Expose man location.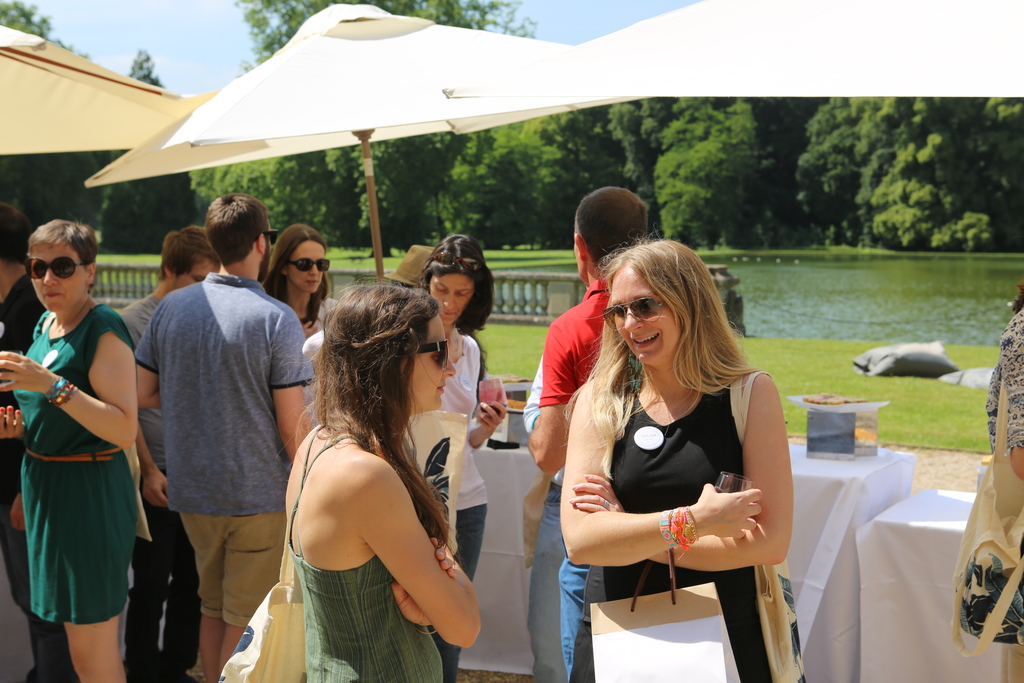
Exposed at 0 209 45 641.
